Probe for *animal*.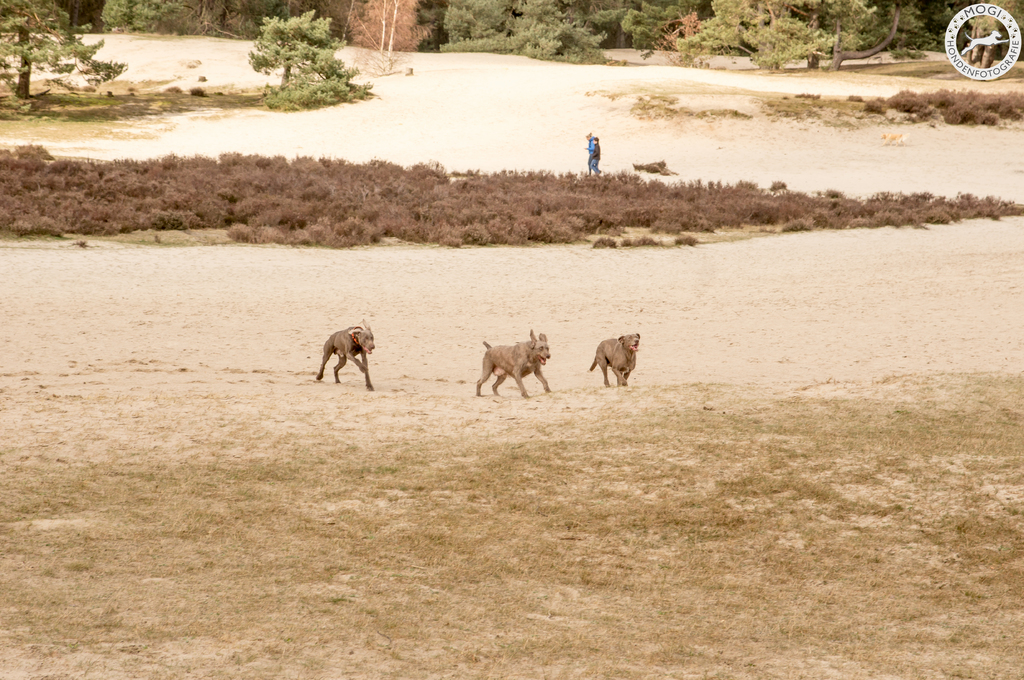
Probe result: (586,335,647,391).
